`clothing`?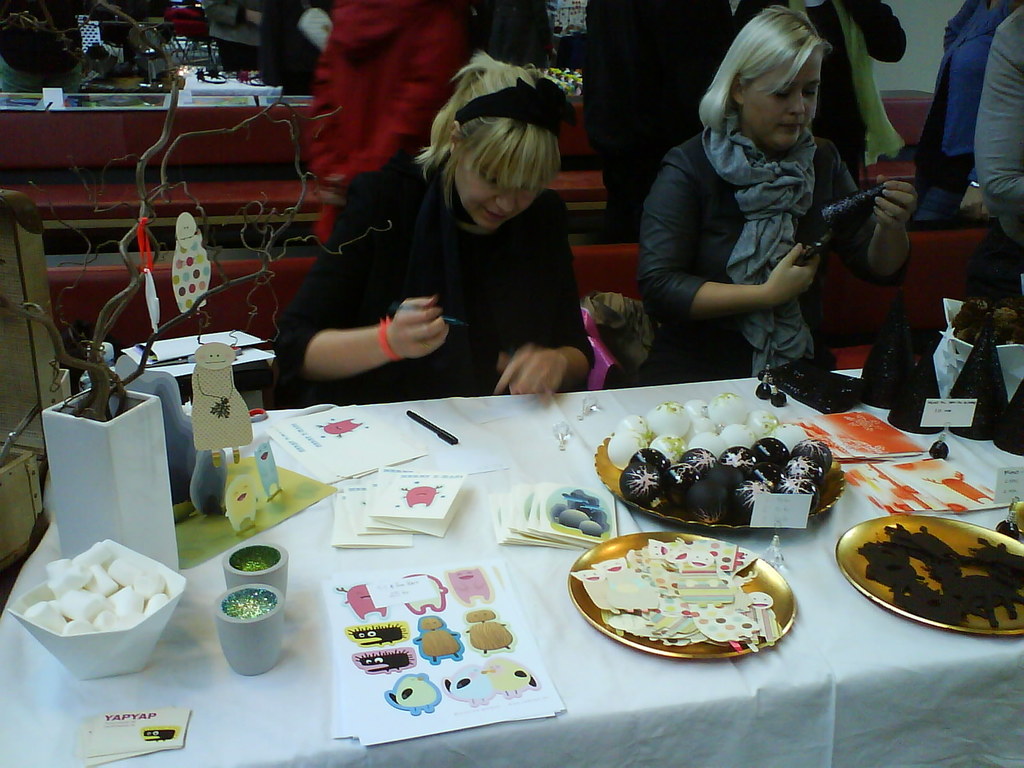
l=275, t=148, r=597, b=405
